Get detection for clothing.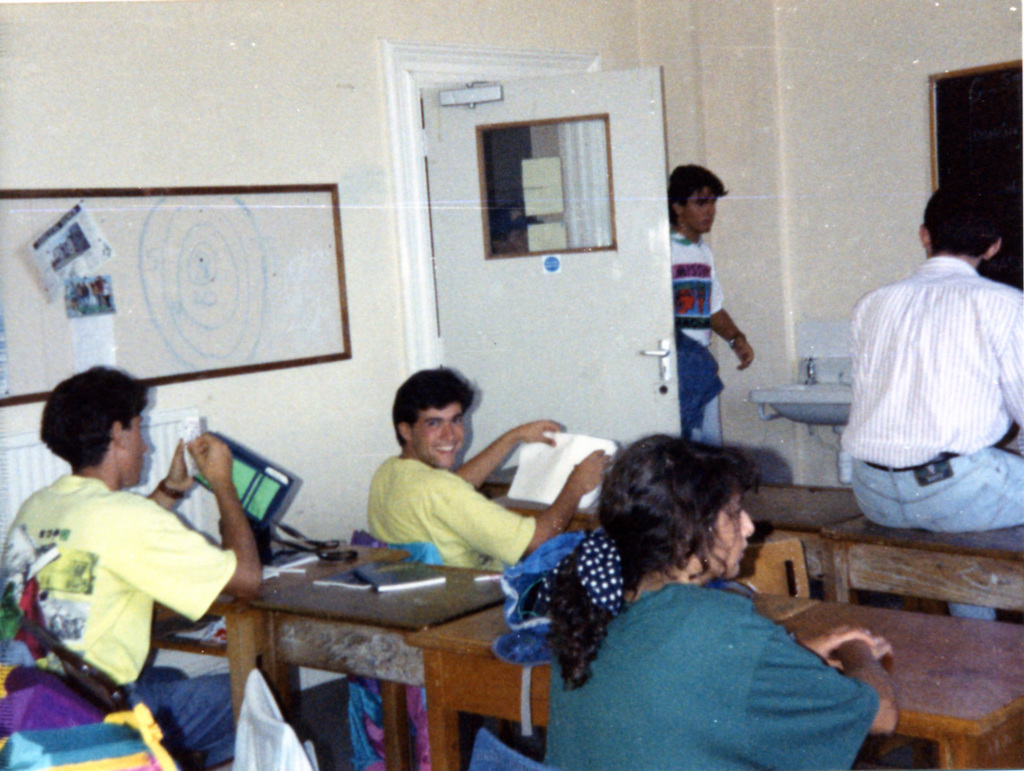
Detection: <bbox>540, 578, 882, 770</bbox>.
